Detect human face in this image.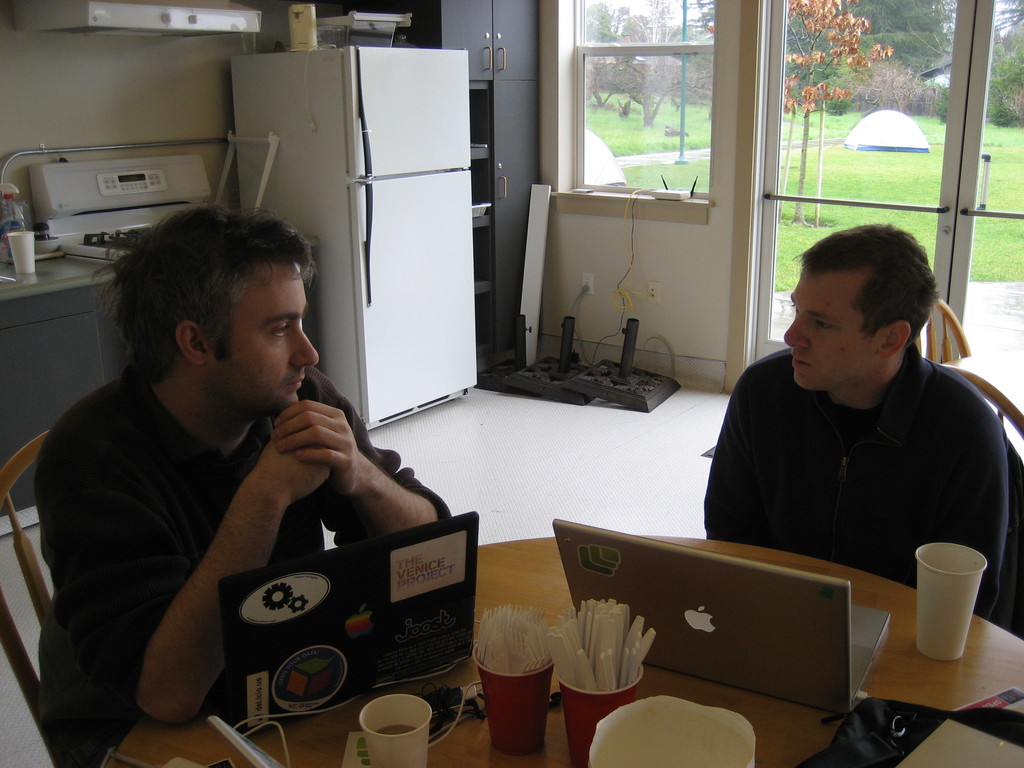
Detection: select_region(785, 268, 882, 387).
